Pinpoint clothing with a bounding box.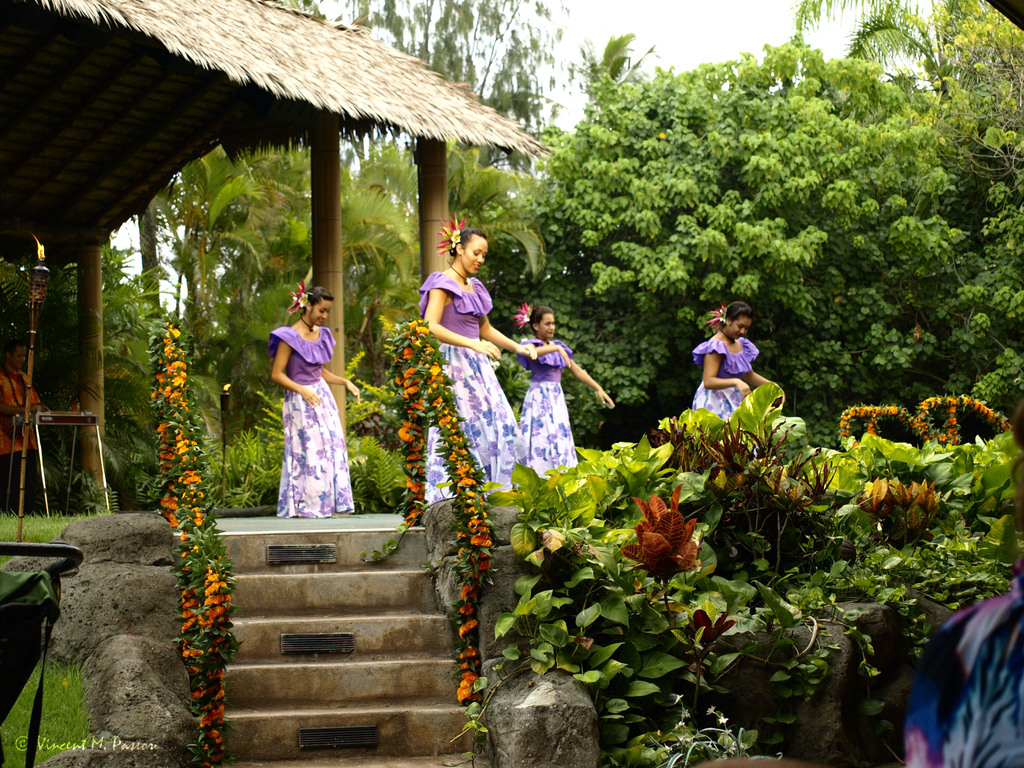
bbox(270, 322, 362, 529).
